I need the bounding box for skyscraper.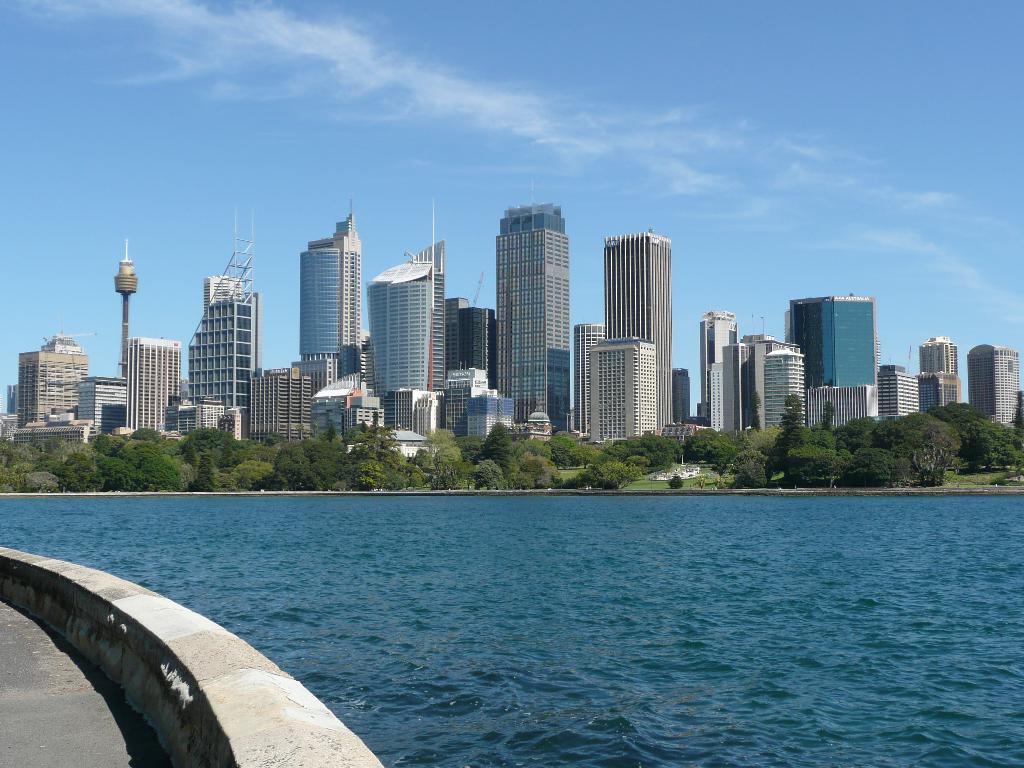
Here it is: select_region(477, 164, 586, 435).
